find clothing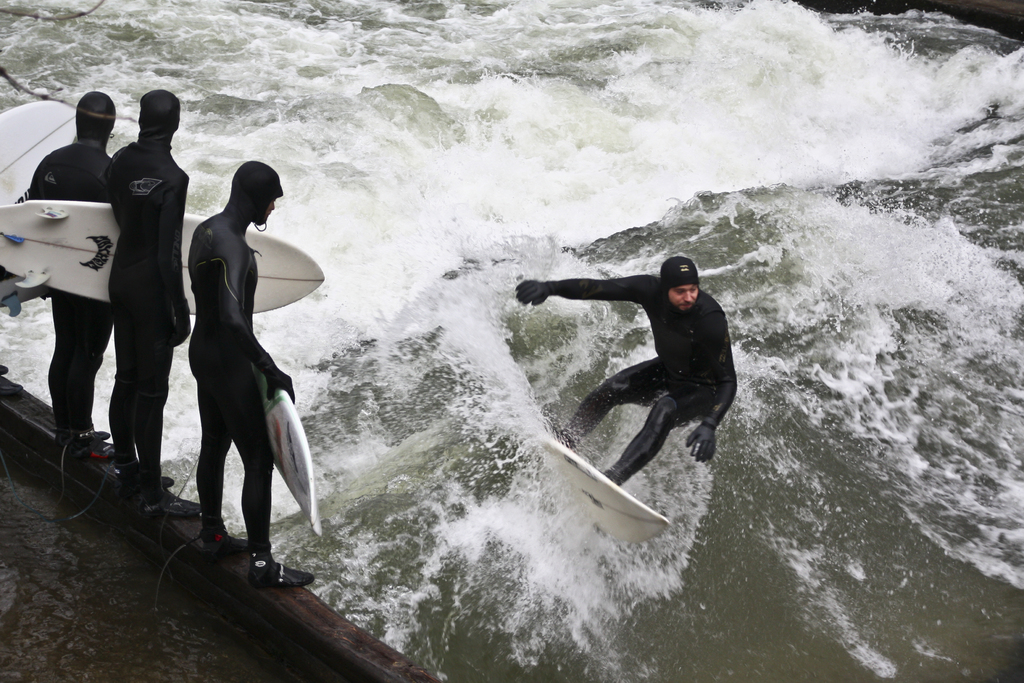
[184, 203, 295, 562]
